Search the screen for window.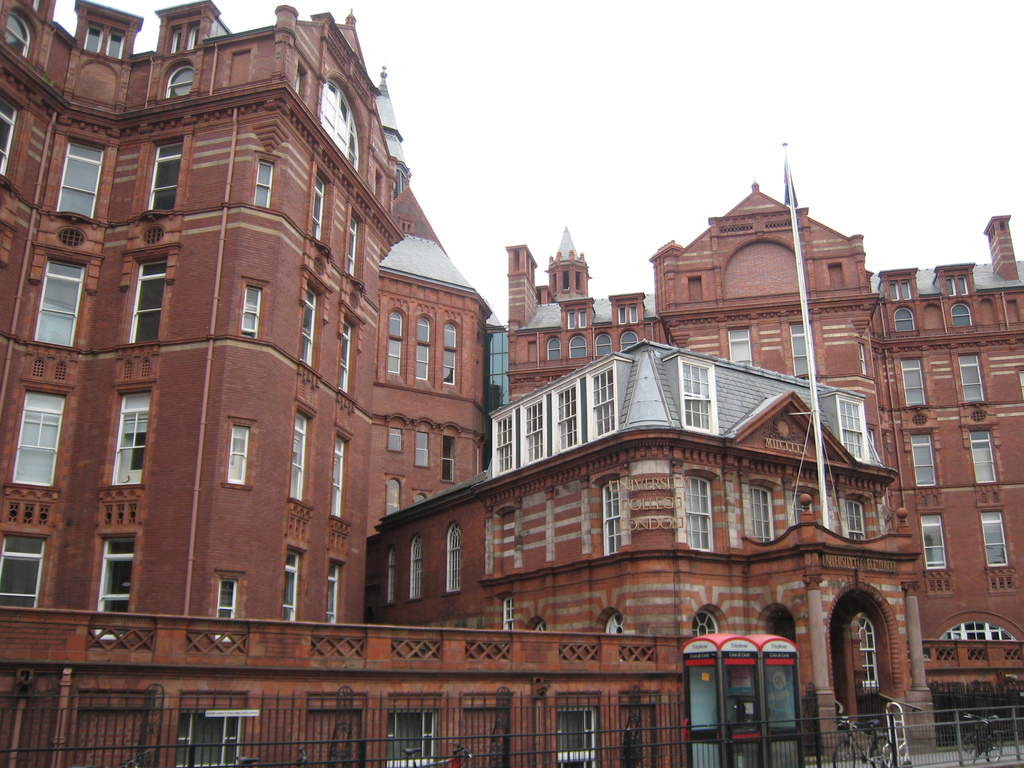
Found at 968, 428, 996, 481.
